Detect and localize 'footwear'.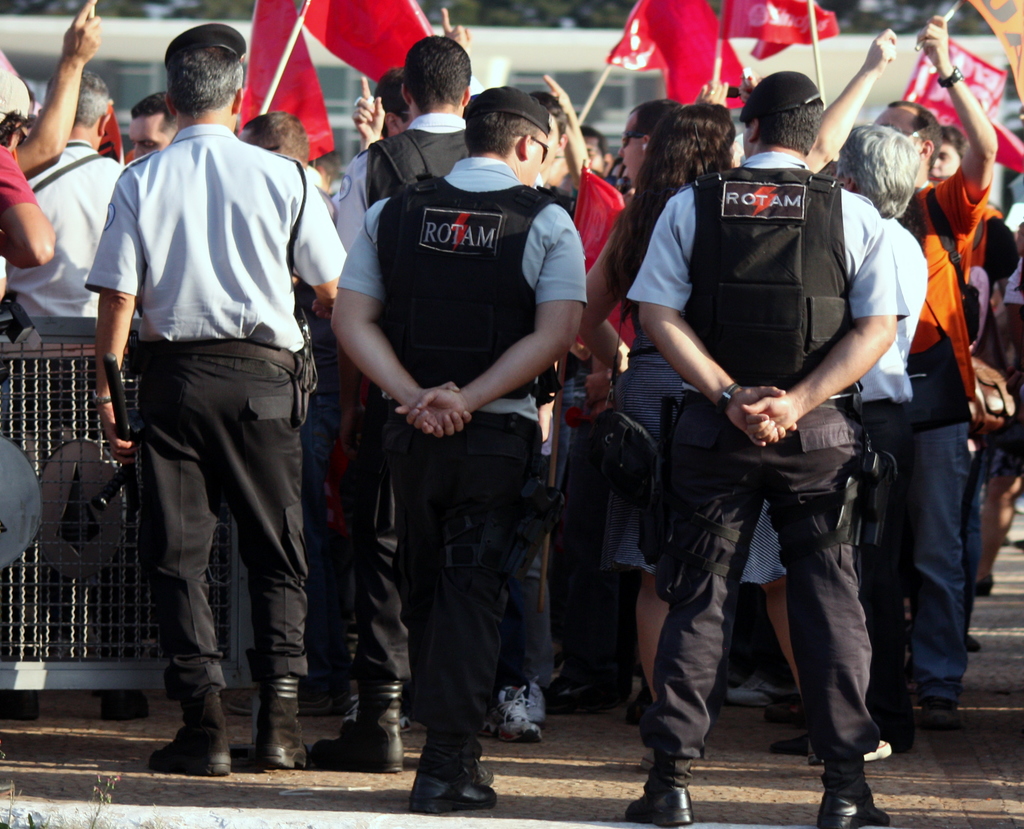
Localized at 150:683:230:780.
